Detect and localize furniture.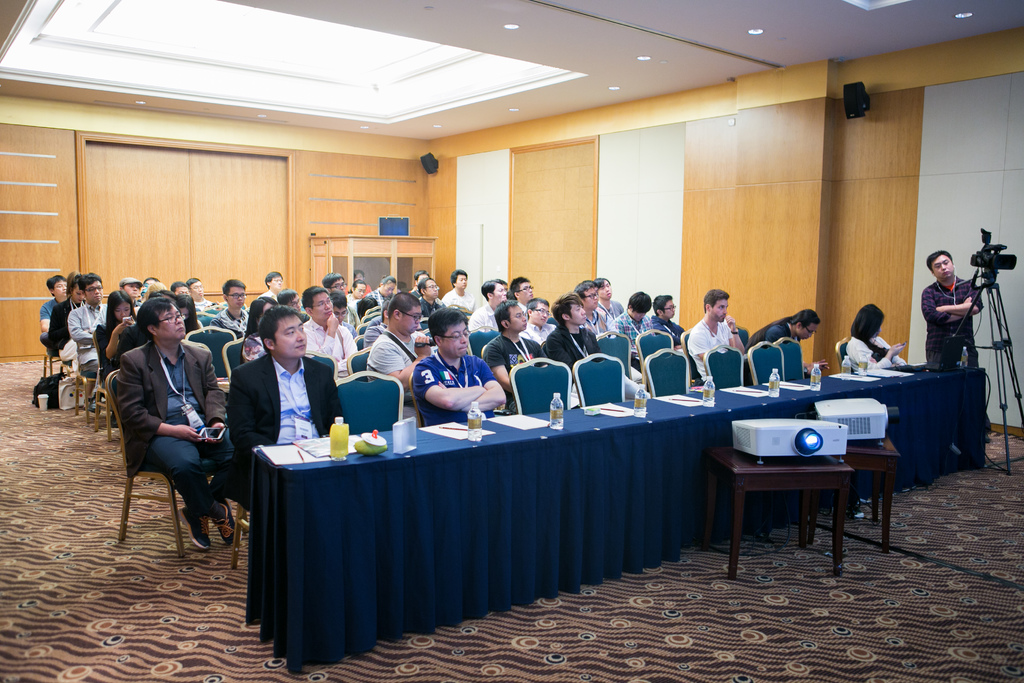
Localized at x1=591 y1=334 x2=635 y2=381.
